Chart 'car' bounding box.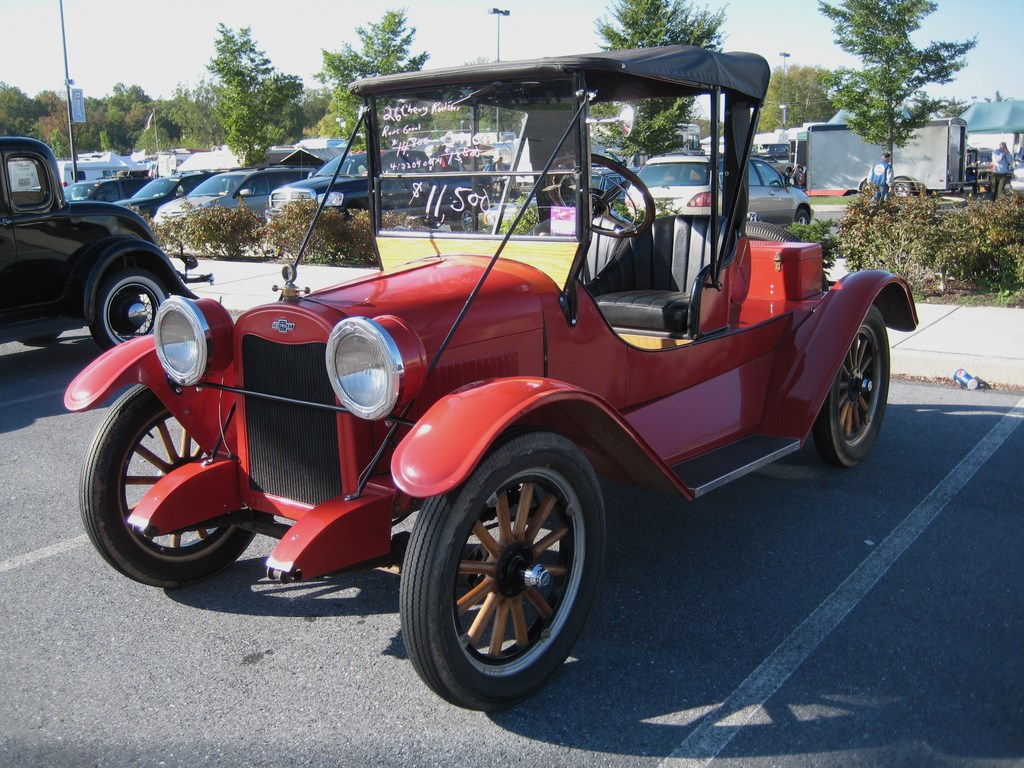
Charted: bbox(118, 175, 218, 224).
